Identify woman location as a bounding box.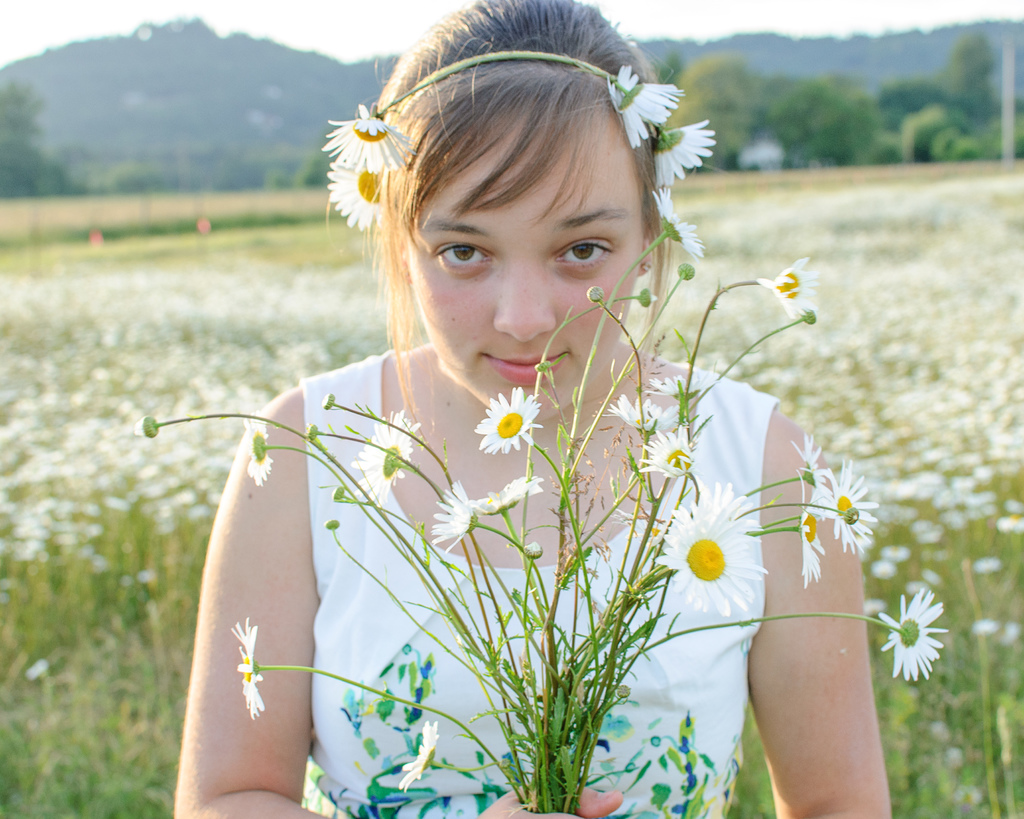
177, 0, 846, 815.
